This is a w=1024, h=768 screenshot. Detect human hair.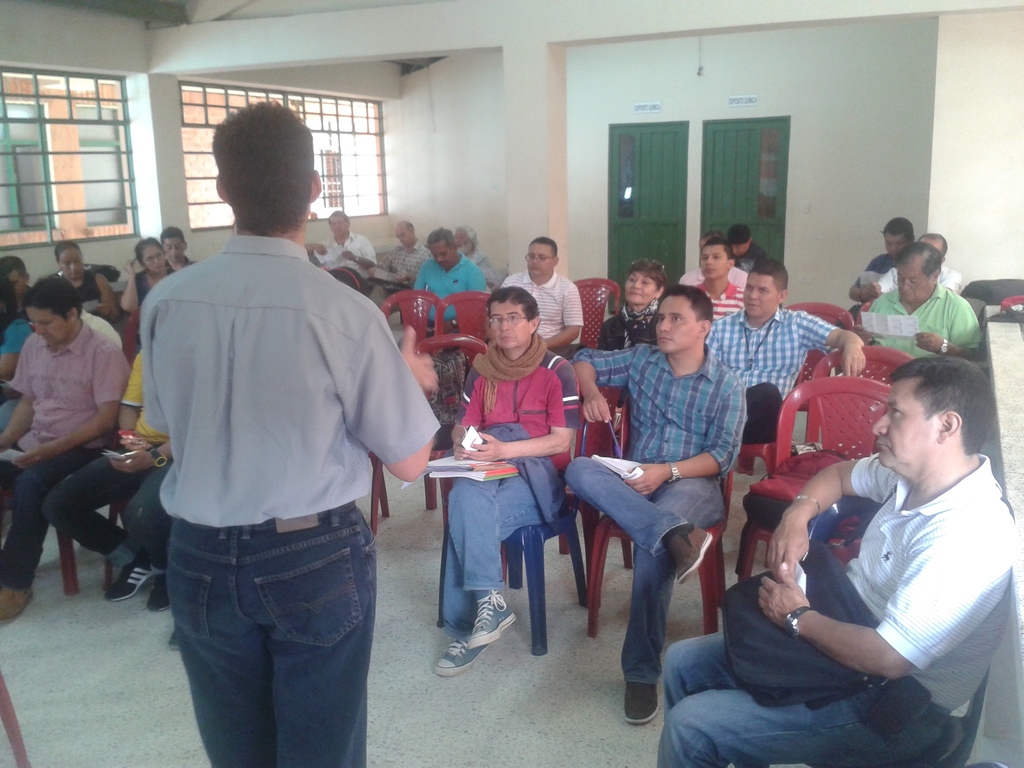
<bbox>897, 241, 941, 301</bbox>.
